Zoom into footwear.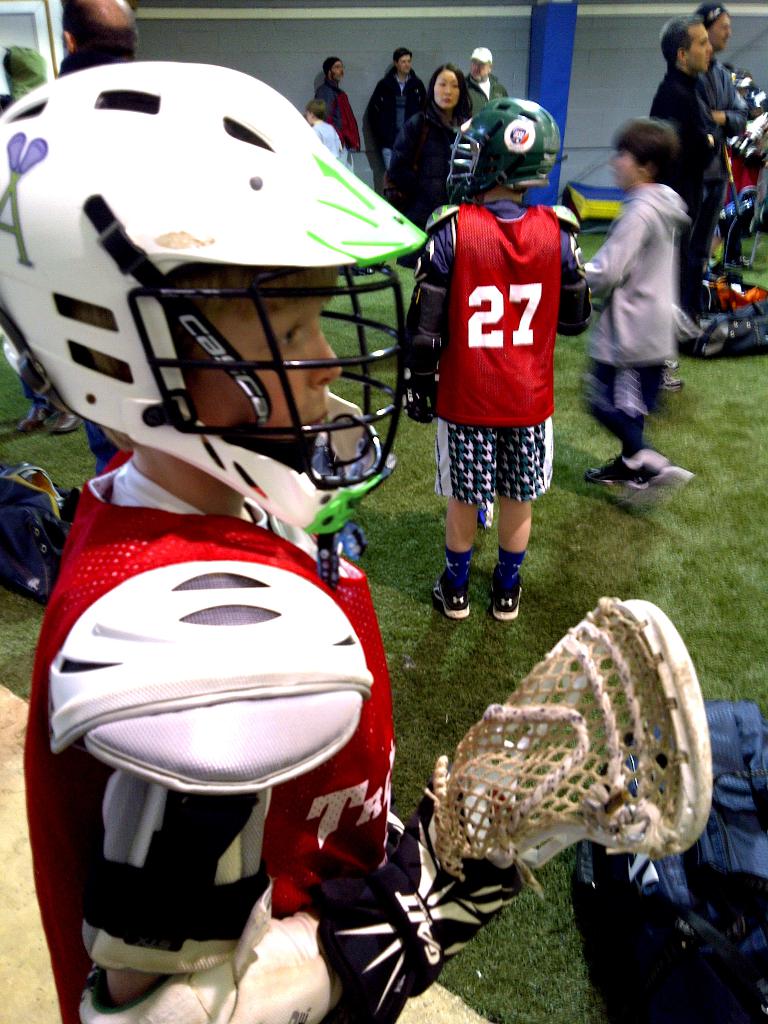
Zoom target: x1=437 y1=575 x2=468 y2=616.
